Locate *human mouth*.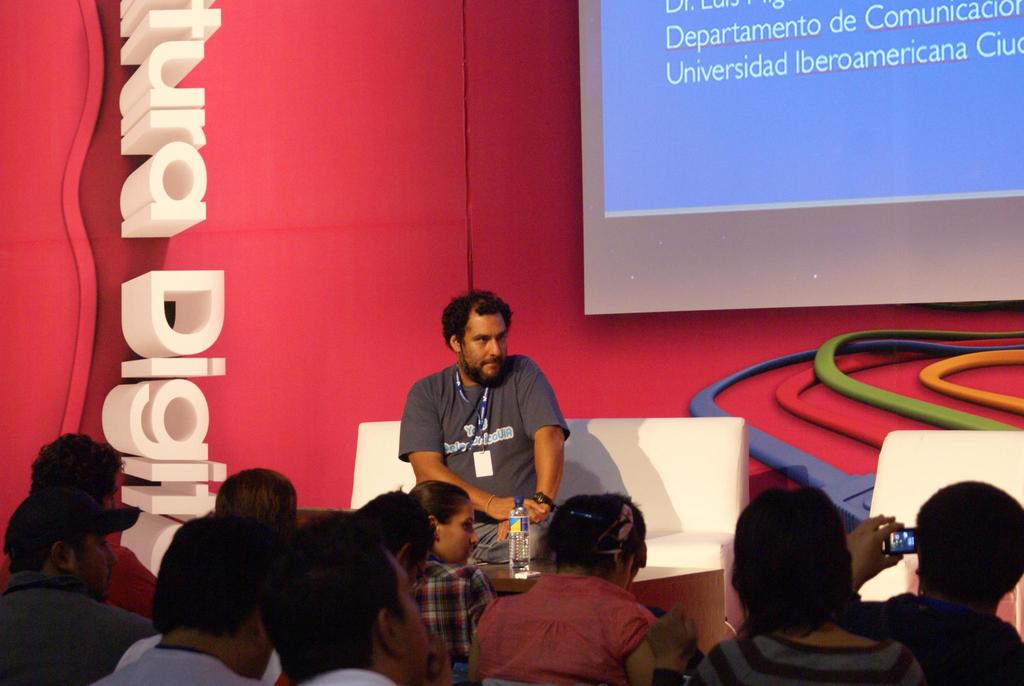
Bounding box: 483 360 502 369.
